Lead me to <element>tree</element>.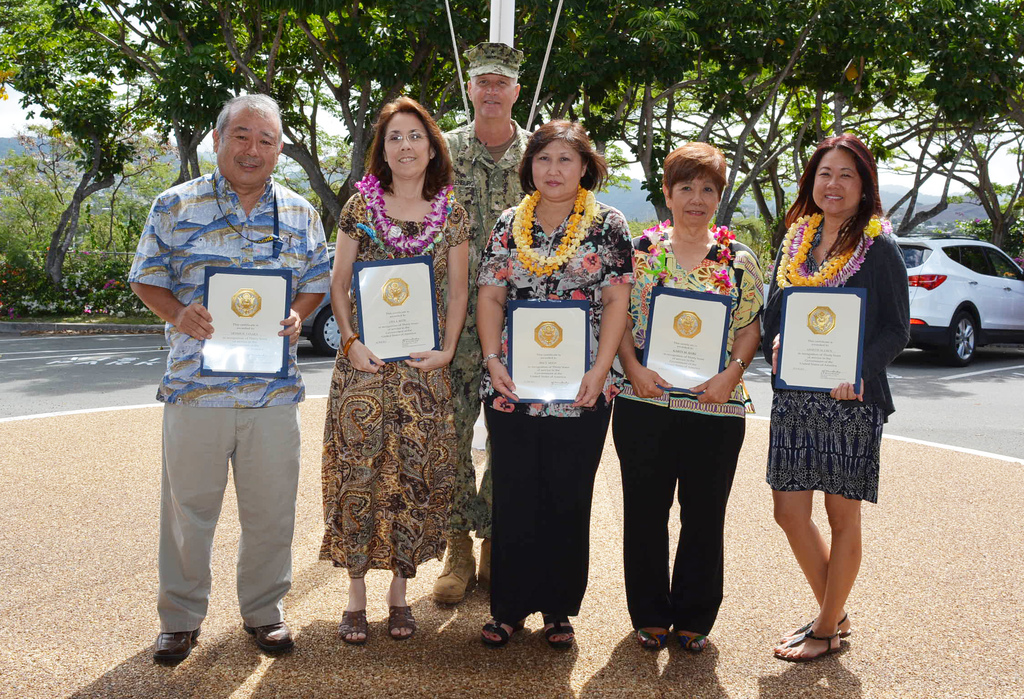
Lead to l=65, t=0, r=287, b=193.
